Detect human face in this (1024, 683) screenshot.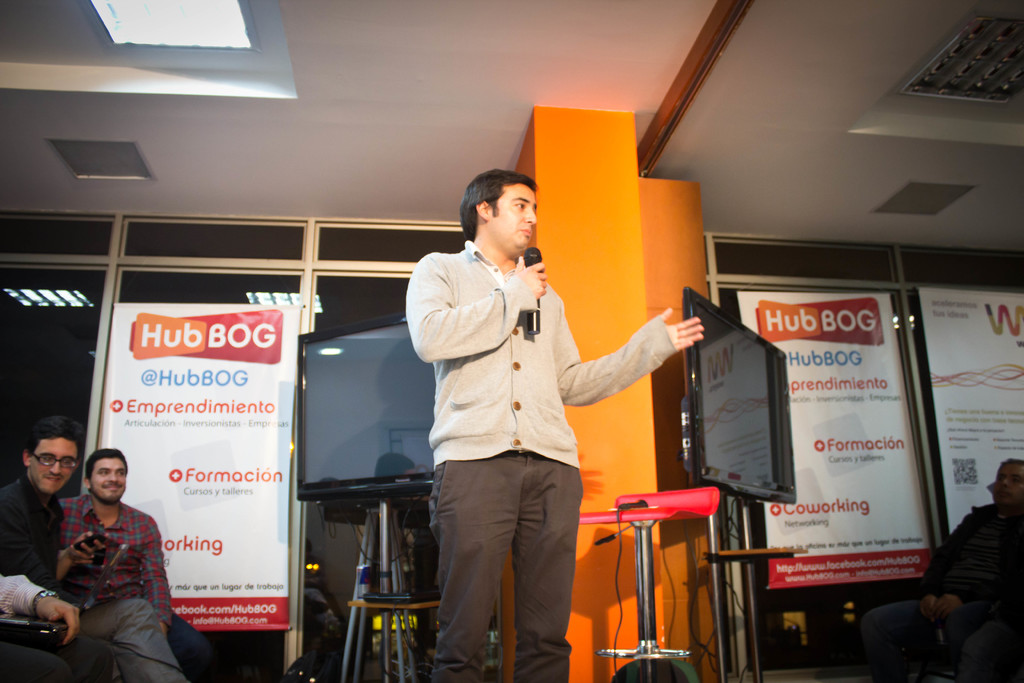
Detection: region(28, 436, 80, 496).
